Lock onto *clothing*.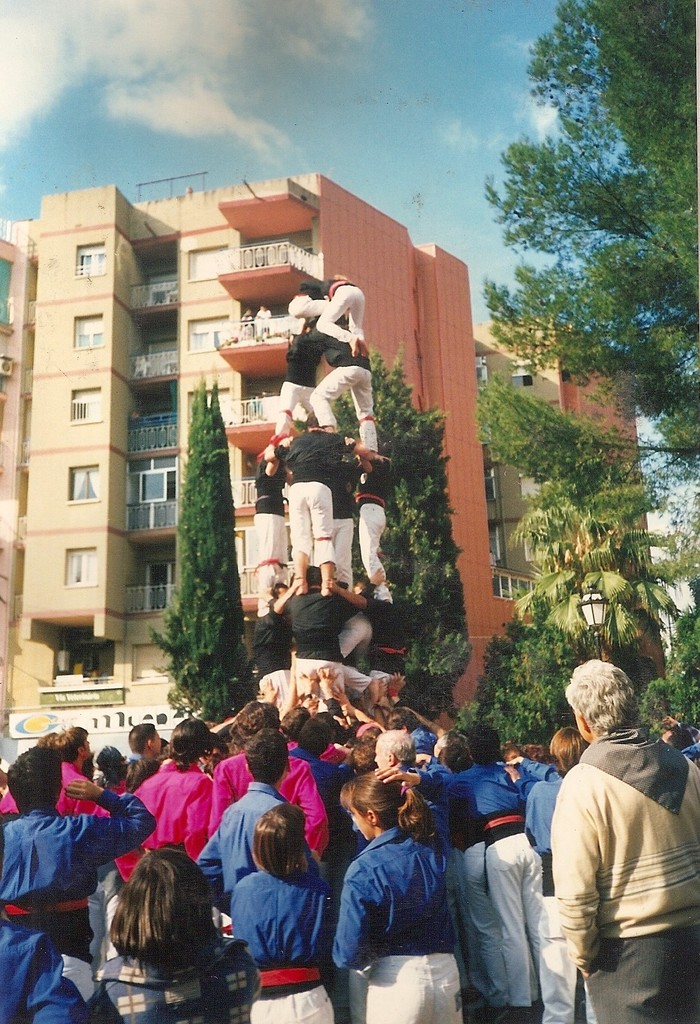
Locked: bbox=(364, 591, 411, 694).
